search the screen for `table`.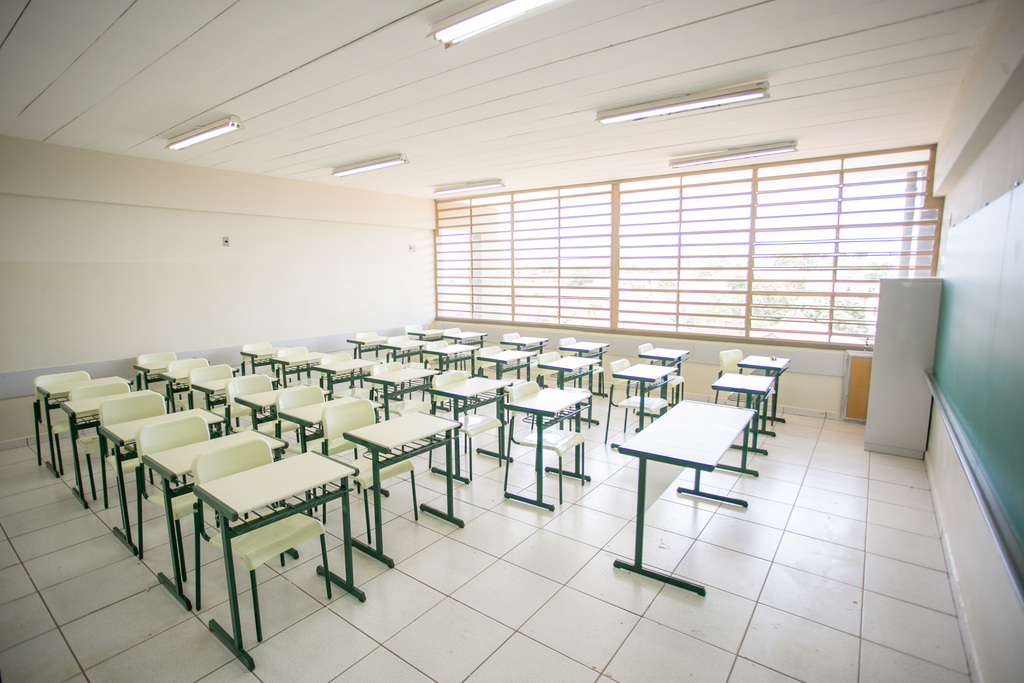
Found at (191, 450, 362, 672).
